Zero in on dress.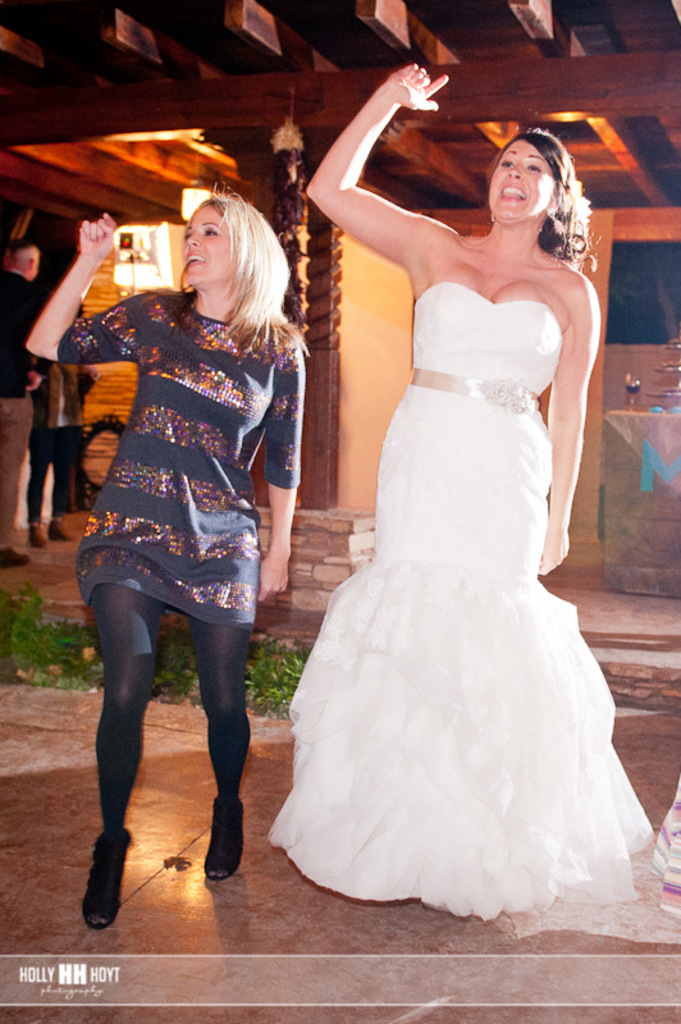
Zeroed in: box(268, 278, 655, 927).
